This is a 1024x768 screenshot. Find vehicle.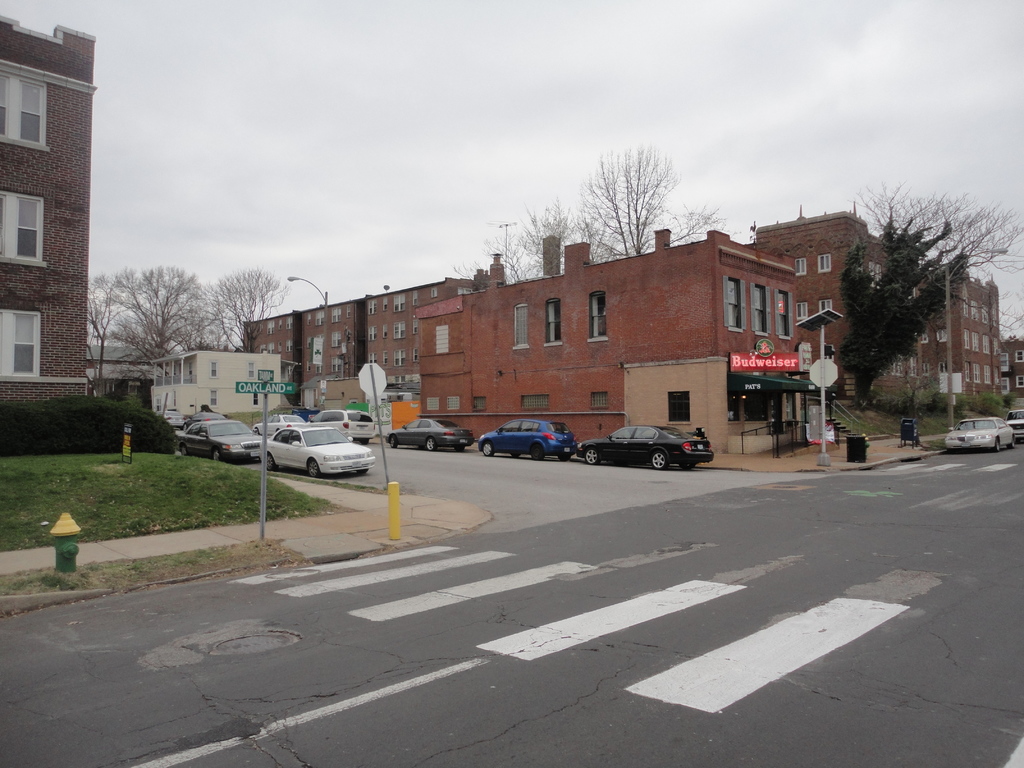
Bounding box: bbox=[1008, 419, 1023, 445].
